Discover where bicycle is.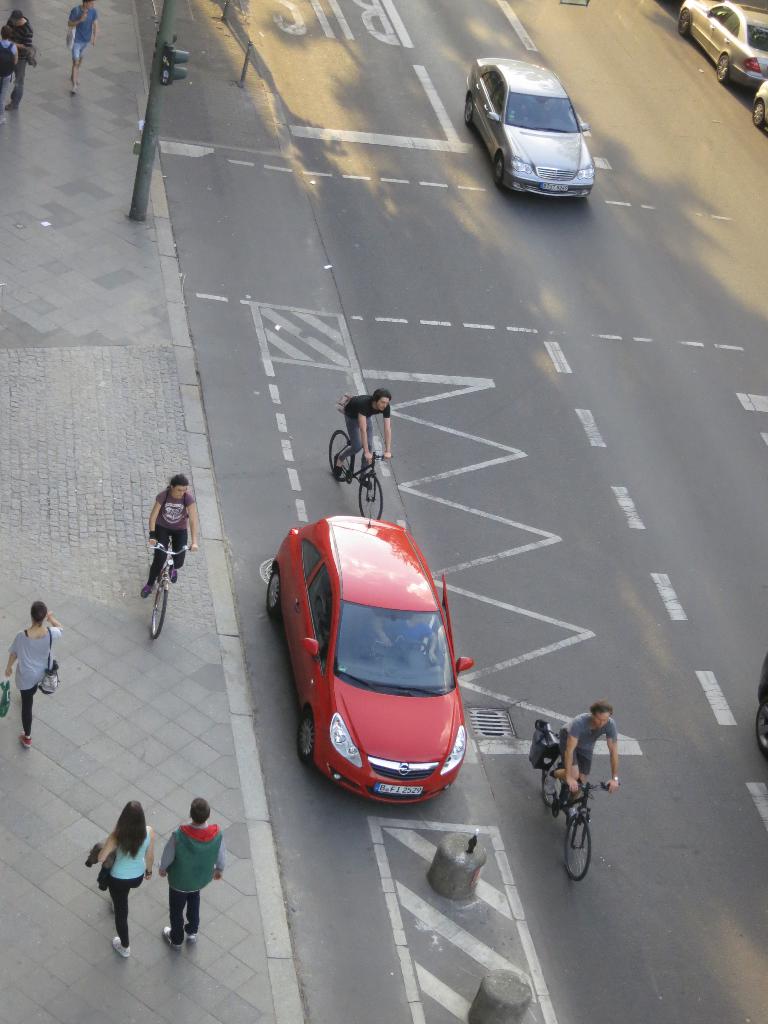
Discovered at <bbox>149, 532, 200, 644</bbox>.
